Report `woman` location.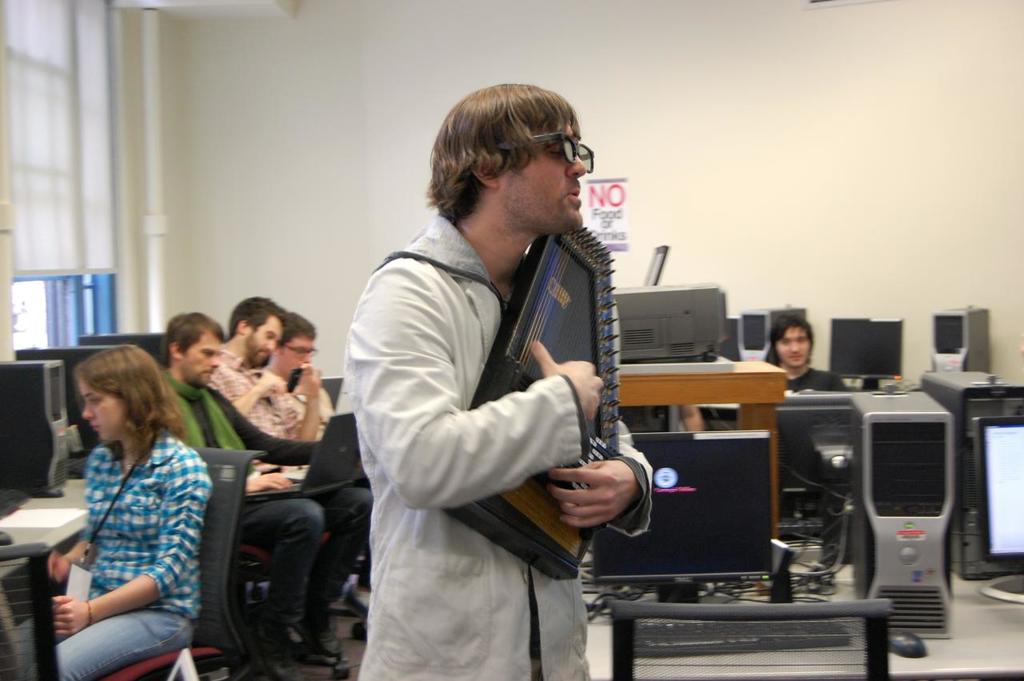
Report: {"x1": 322, "y1": 82, "x2": 626, "y2": 680}.
